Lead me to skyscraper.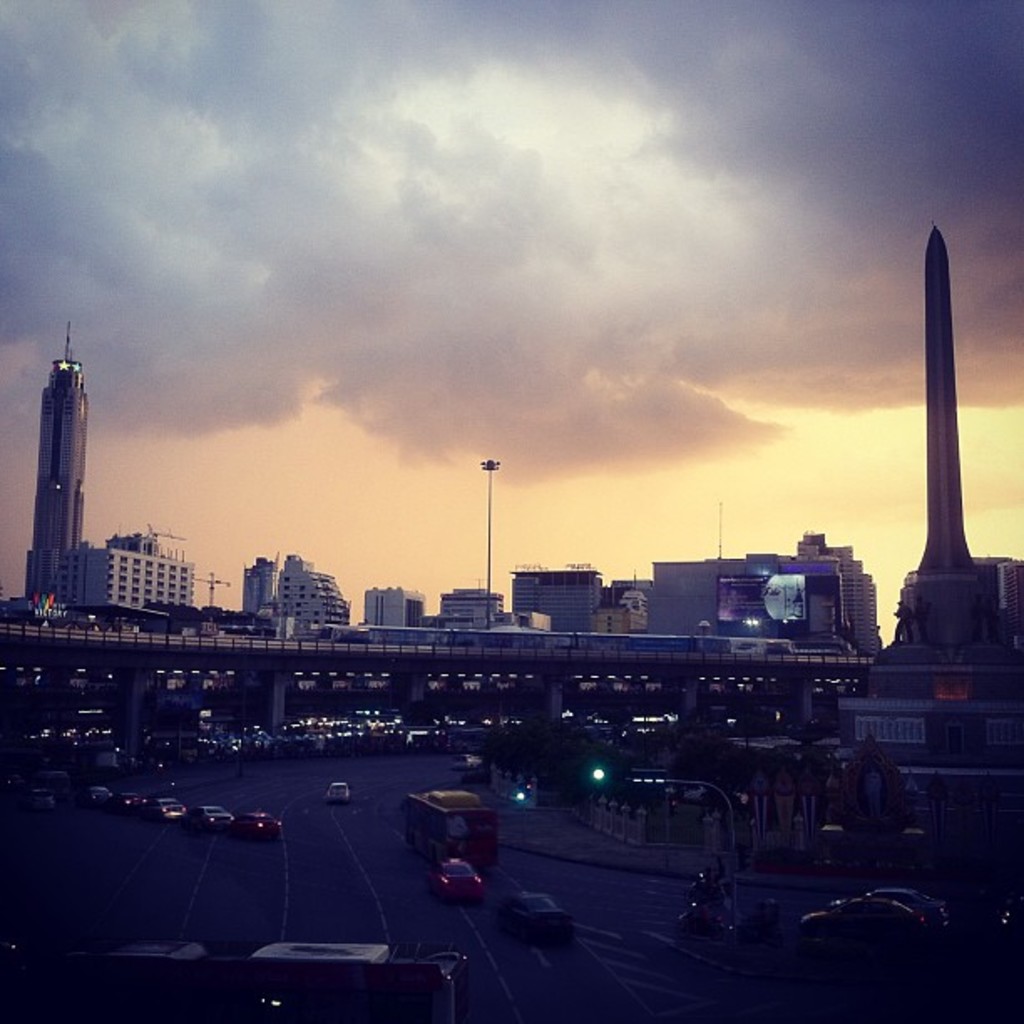
Lead to bbox=(925, 224, 980, 574).
